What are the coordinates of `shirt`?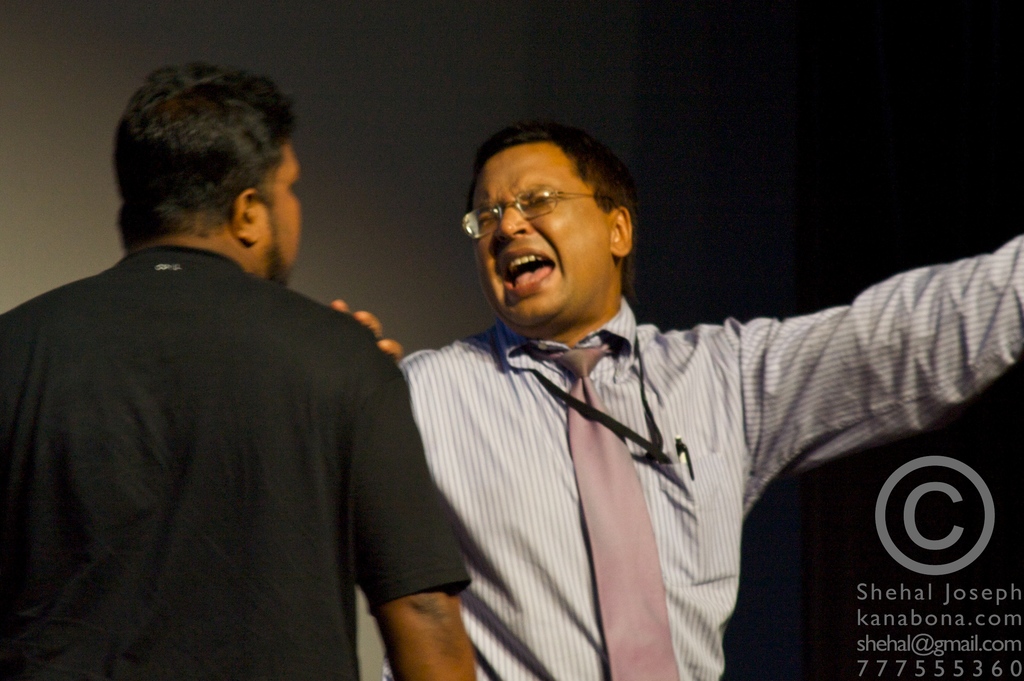
(272, 195, 975, 655).
